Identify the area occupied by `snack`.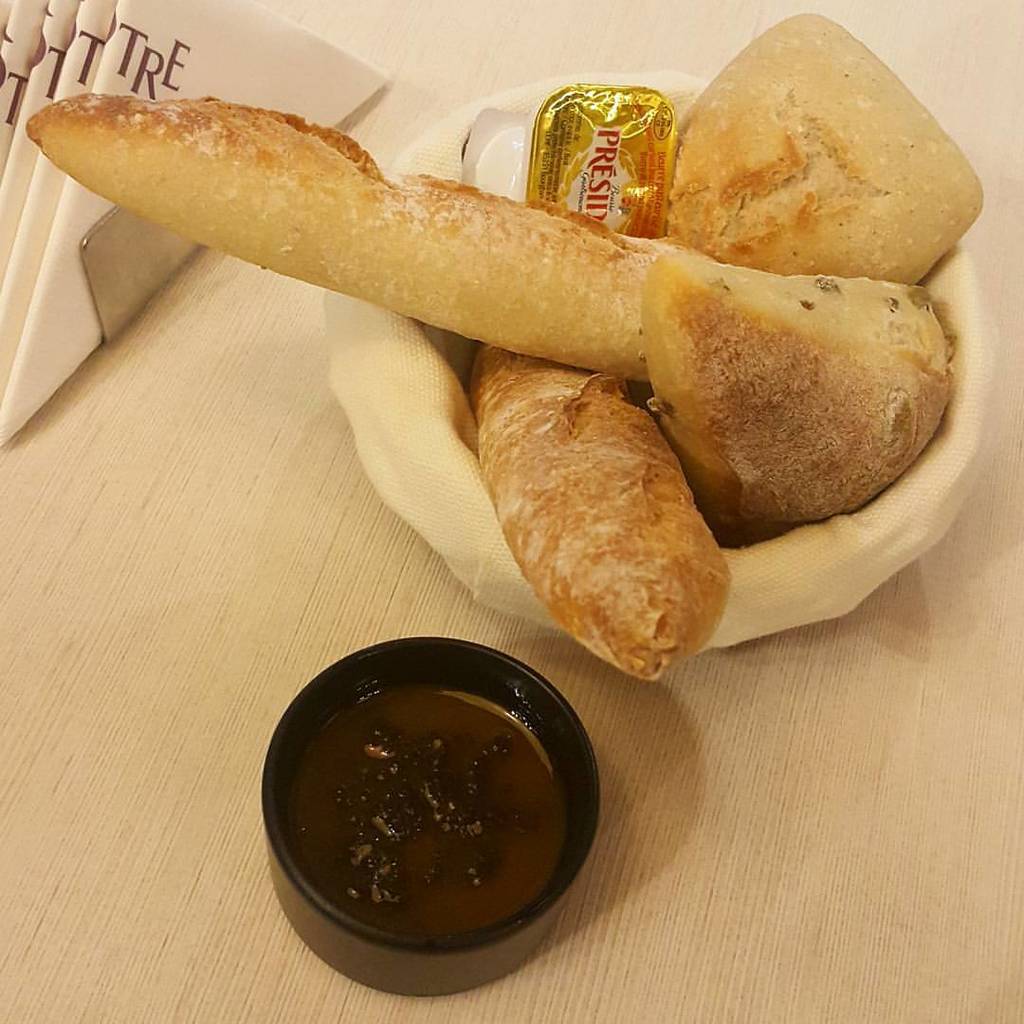
Area: 6,105,937,392.
